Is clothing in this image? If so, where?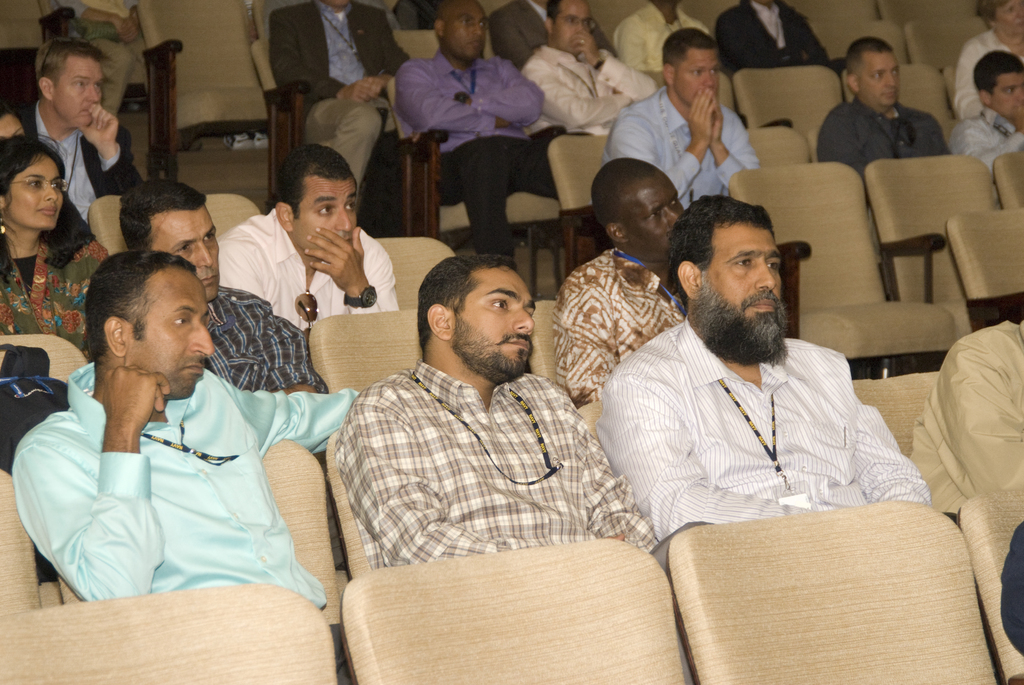
Yes, at rect(961, 28, 1023, 120).
